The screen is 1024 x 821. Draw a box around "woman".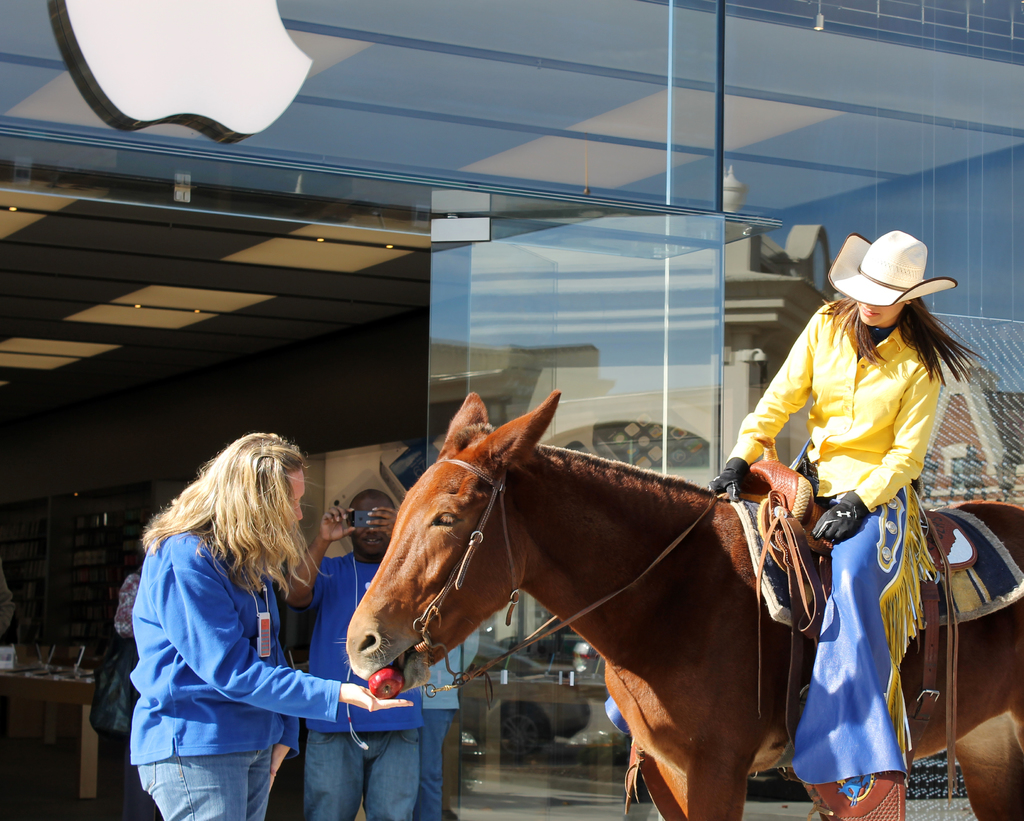
[x1=115, y1=423, x2=356, y2=820].
